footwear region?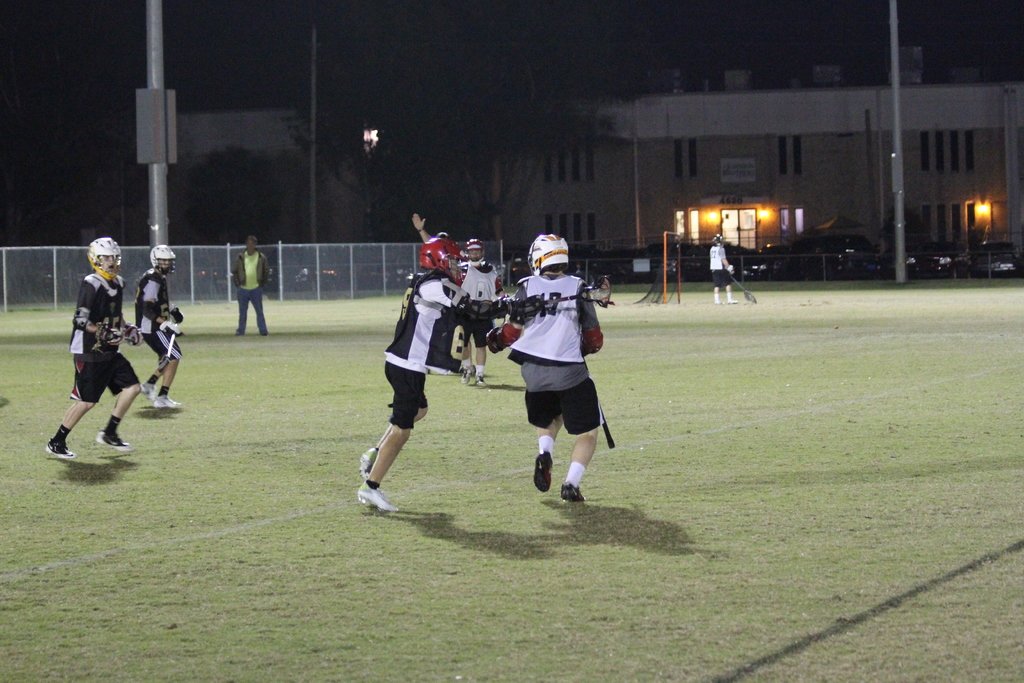
360, 446, 378, 473
